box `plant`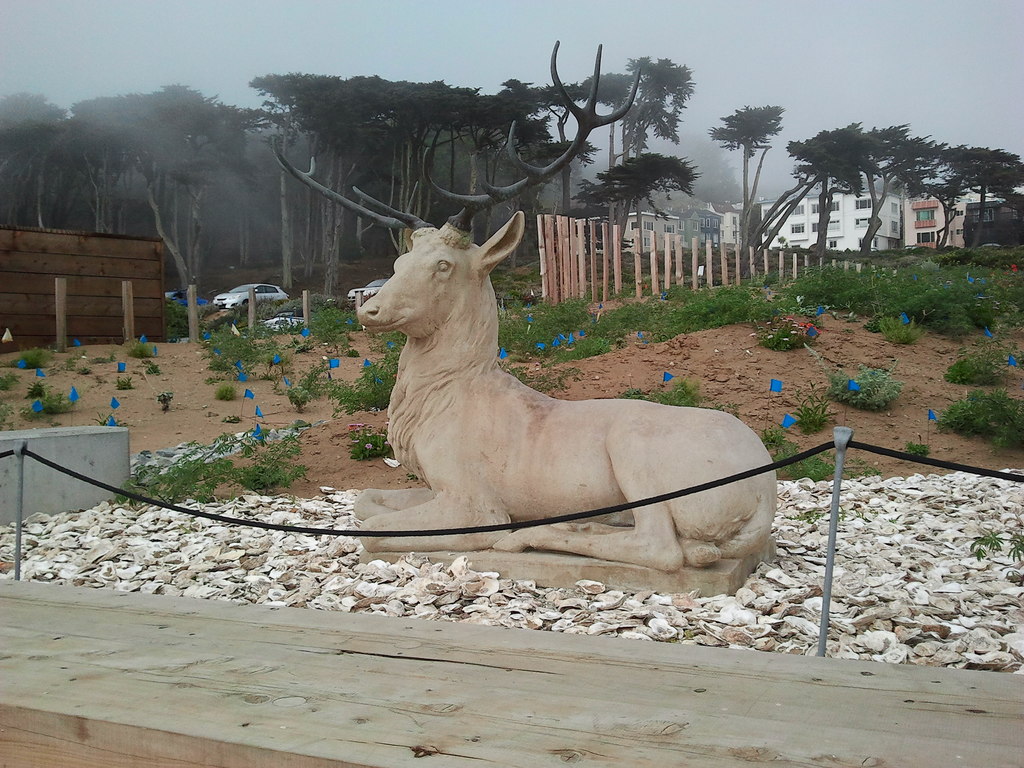
left=936, top=390, right=1023, bottom=452
